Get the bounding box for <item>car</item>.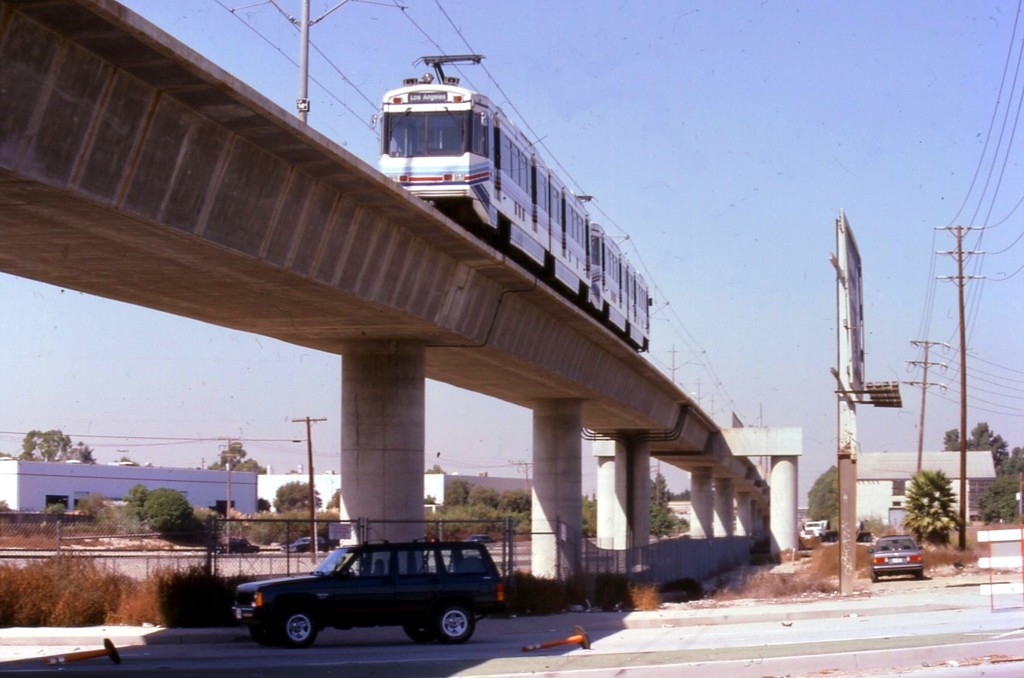
select_region(230, 538, 504, 640).
